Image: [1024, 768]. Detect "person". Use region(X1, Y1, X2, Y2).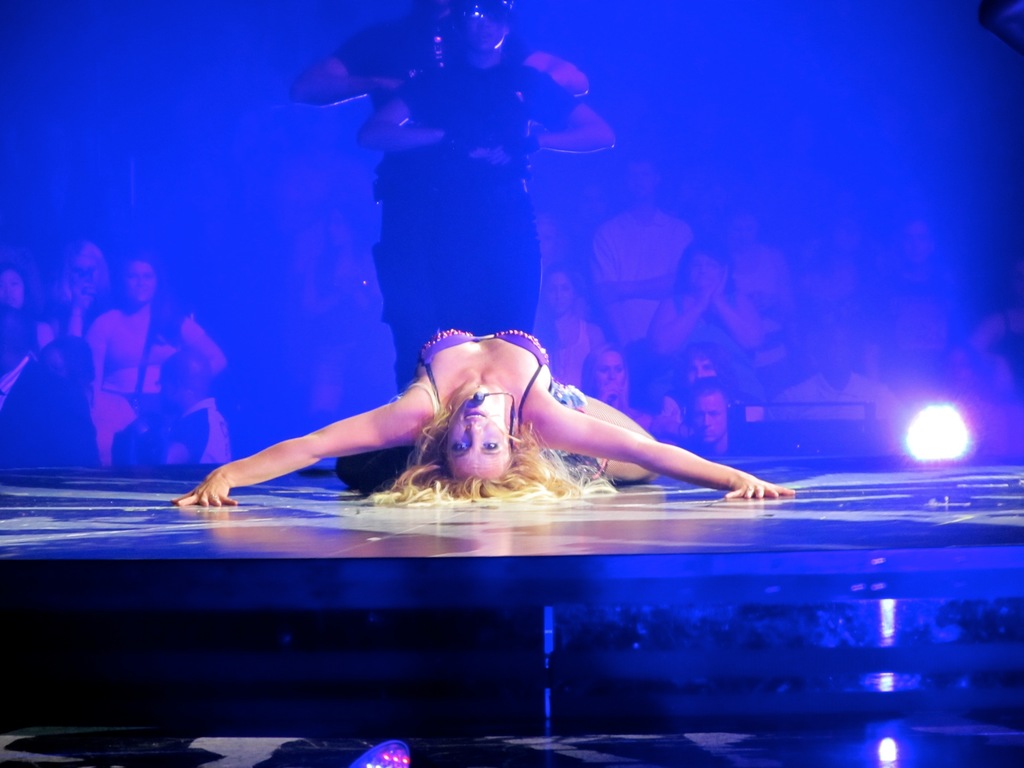
region(796, 233, 870, 321).
